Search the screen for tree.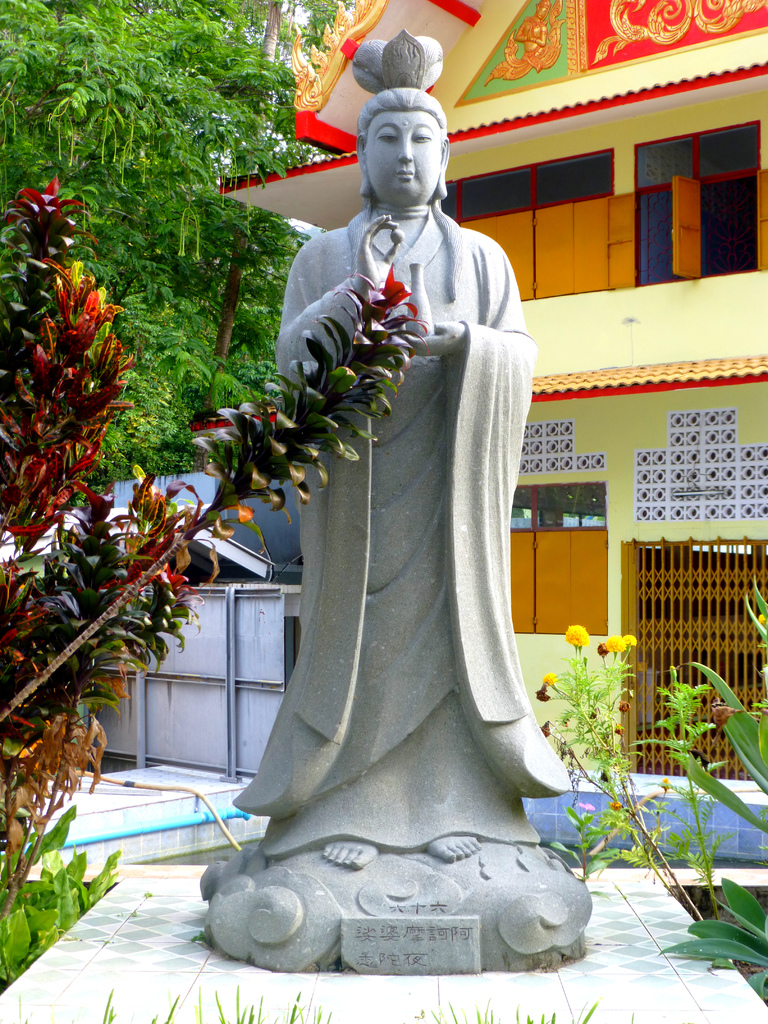
Found at detection(0, 168, 439, 917).
